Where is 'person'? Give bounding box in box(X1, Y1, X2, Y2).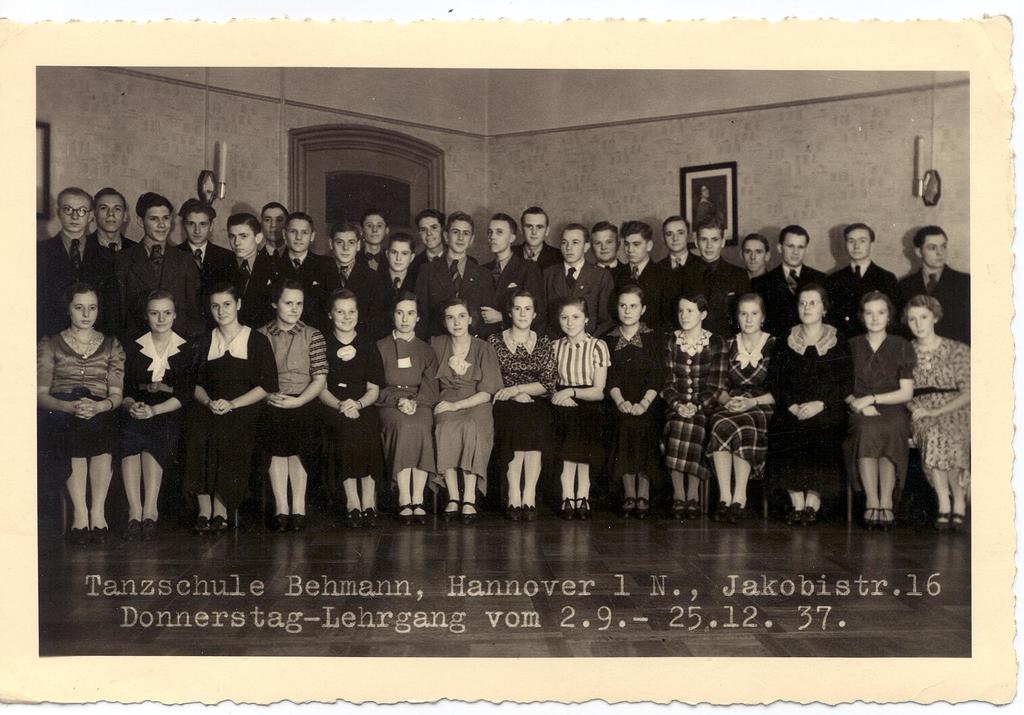
box(413, 295, 491, 521).
